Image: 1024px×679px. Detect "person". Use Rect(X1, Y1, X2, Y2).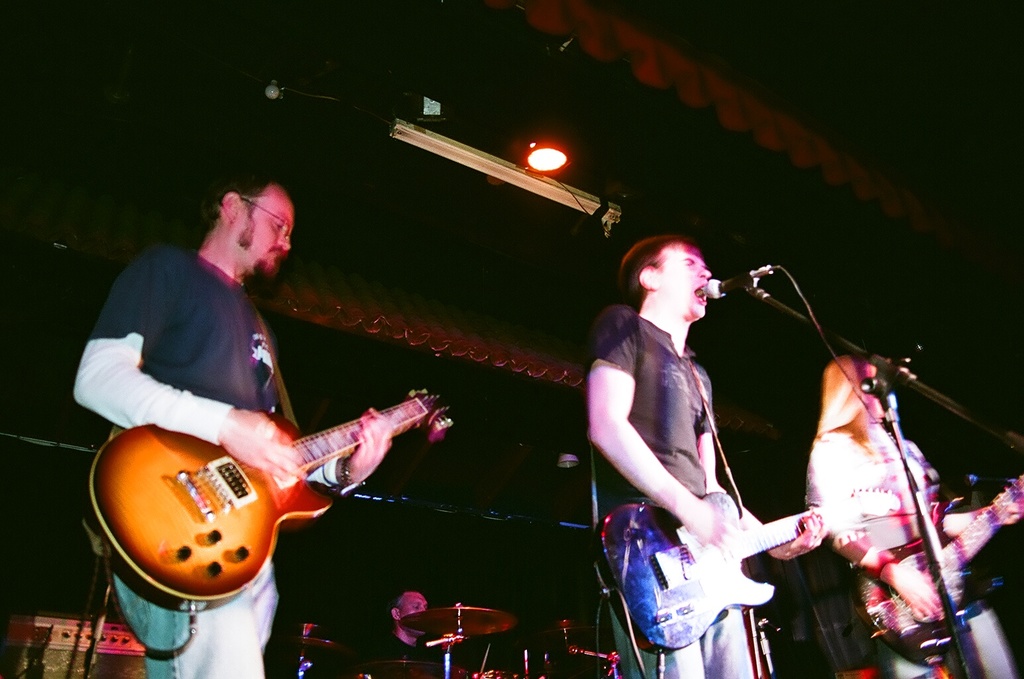
Rect(801, 354, 1023, 678).
